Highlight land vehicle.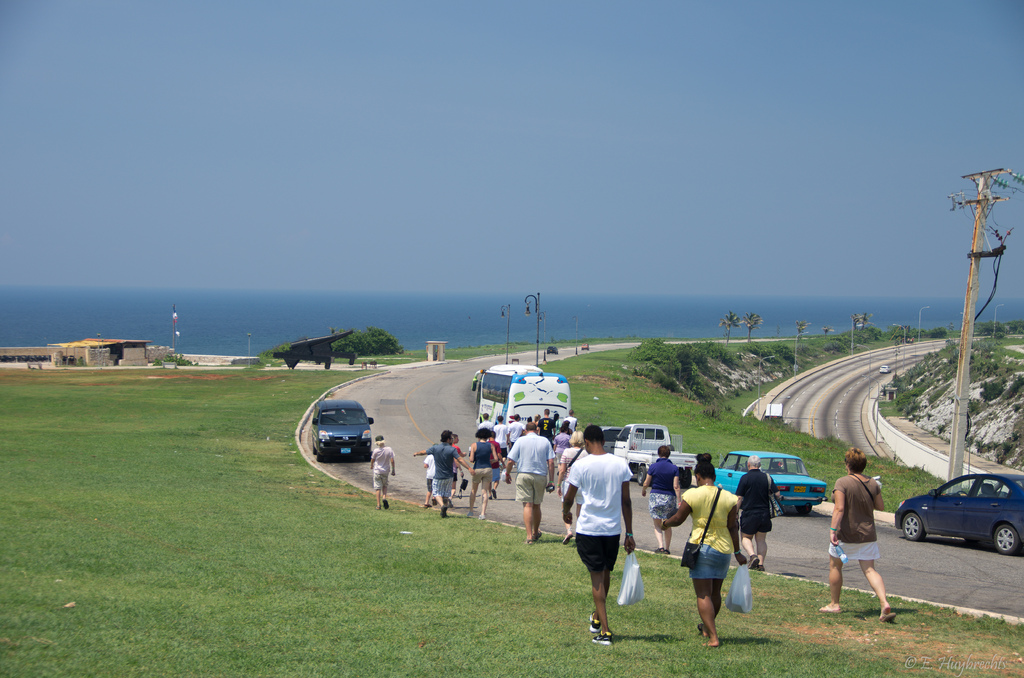
Highlighted region: x1=473 y1=362 x2=568 y2=424.
